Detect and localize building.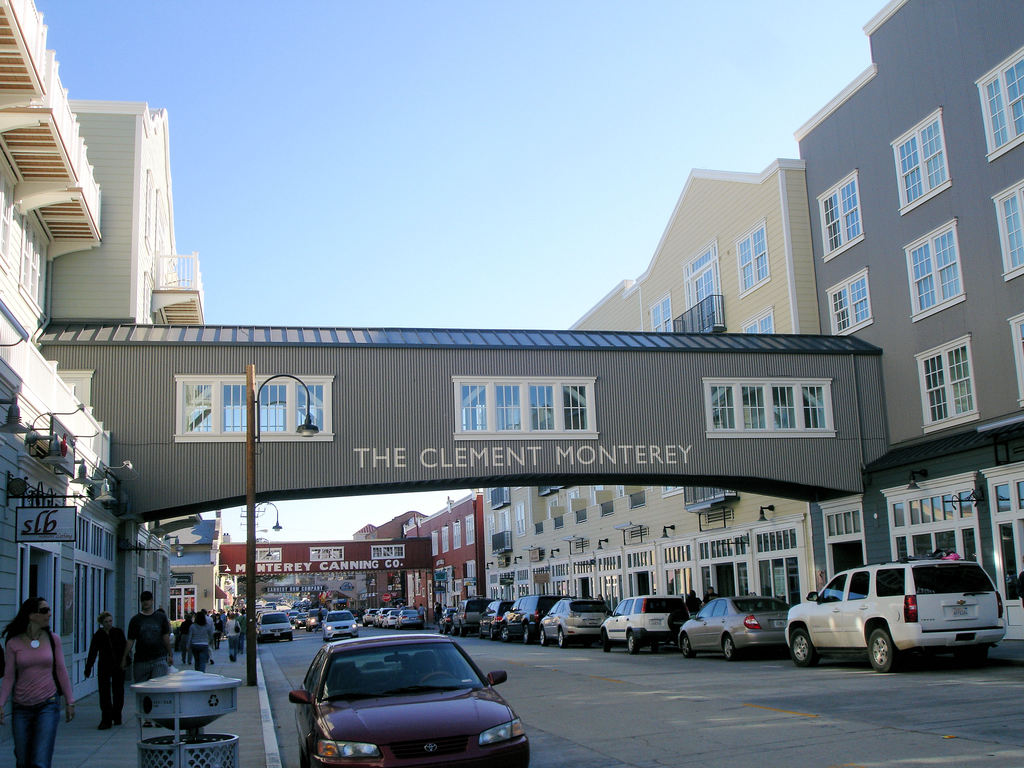
Localized at region(404, 492, 481, 620).
